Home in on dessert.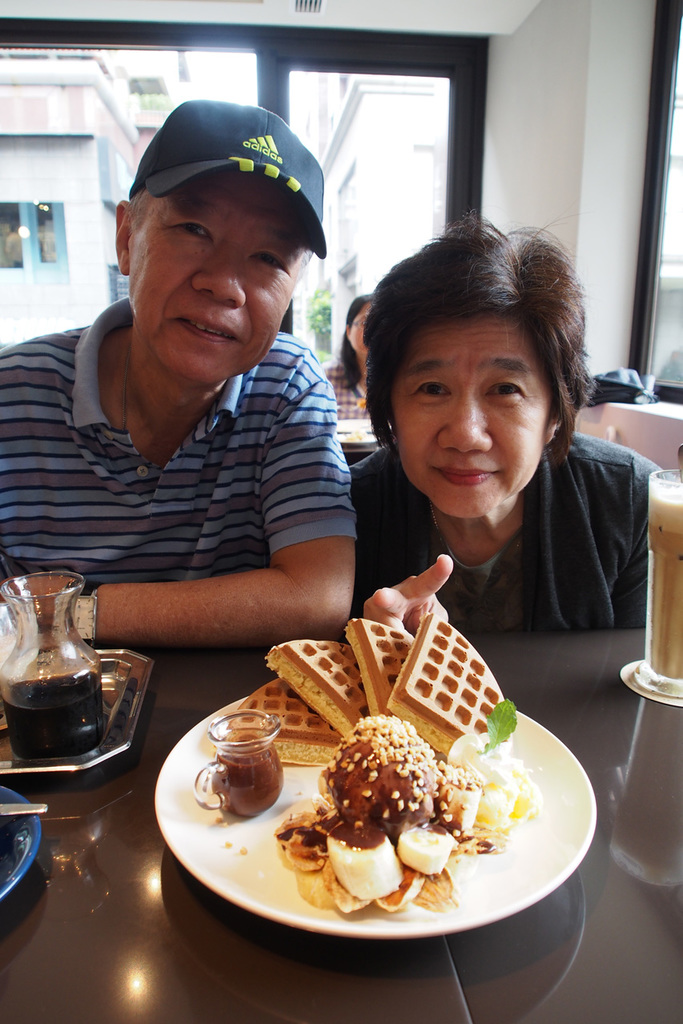
Homed in at 271 724 510 926.
